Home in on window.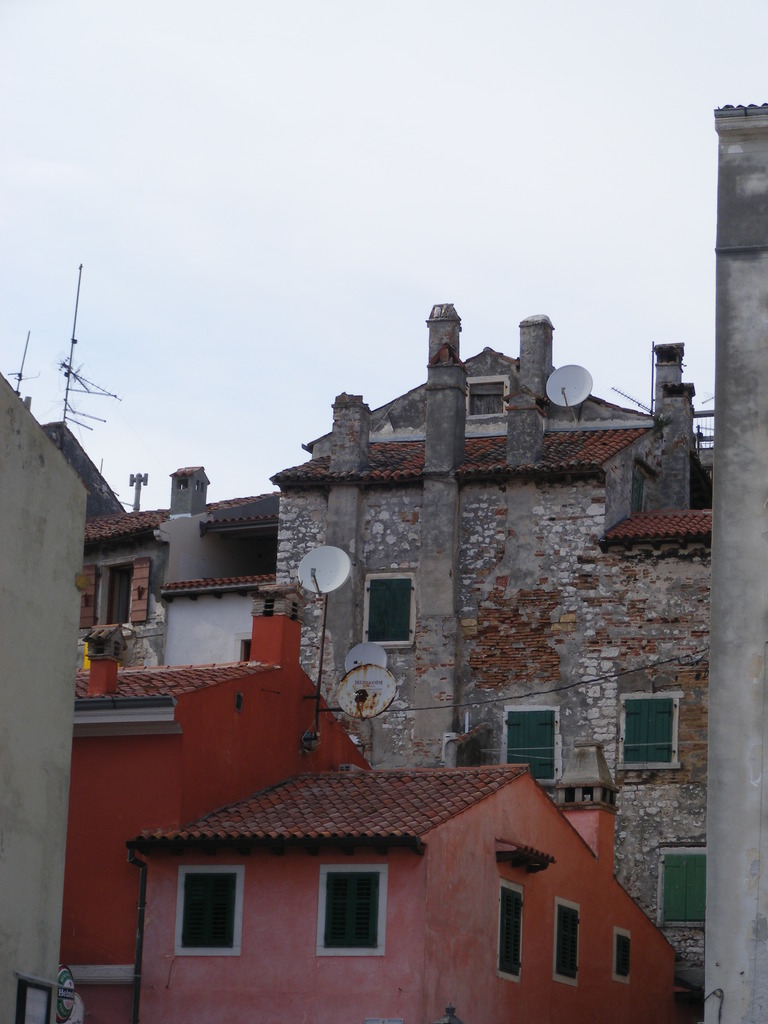
Homed in at left=548, top=896, right=586, bottom=989.
